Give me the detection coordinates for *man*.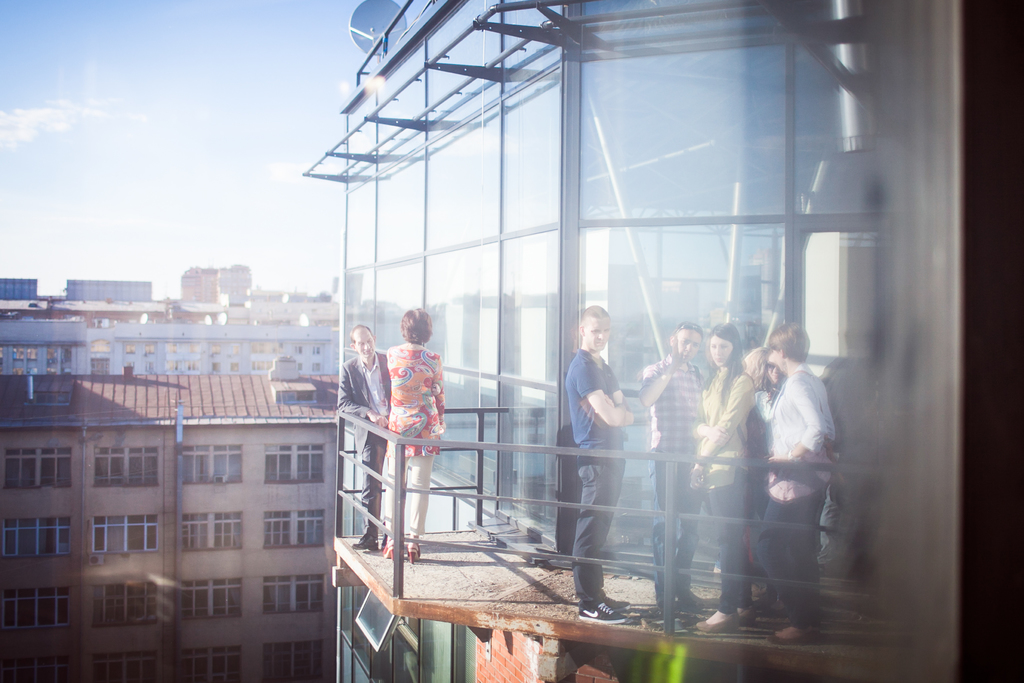
x1=636 y1=324 x2=721 y2=629.
